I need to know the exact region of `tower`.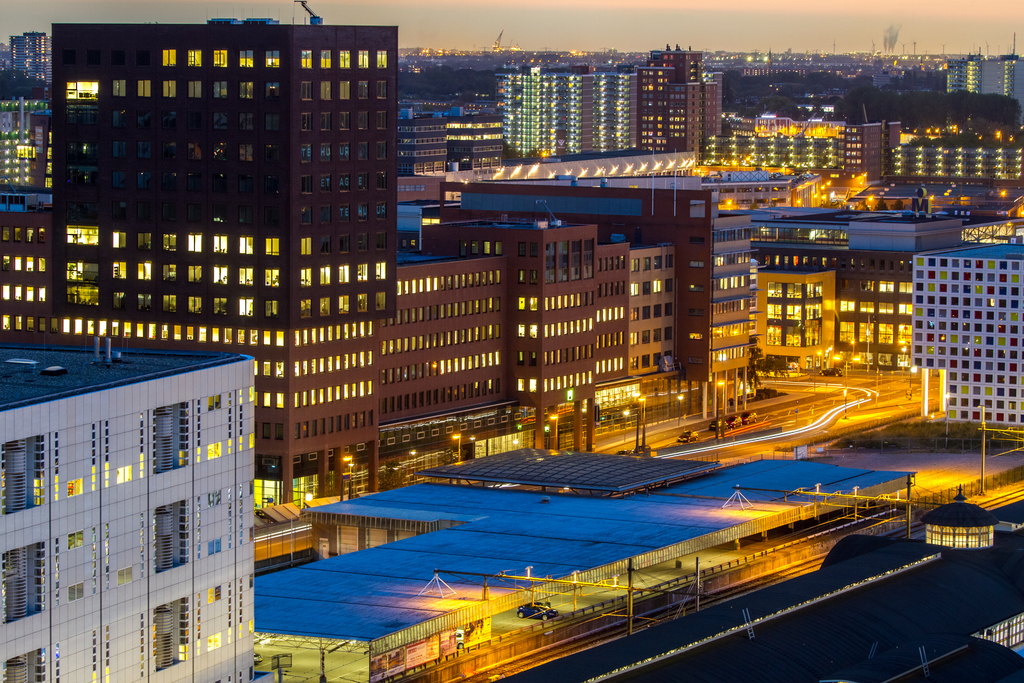
Region: Rect(913, 223, 1014, 432).
